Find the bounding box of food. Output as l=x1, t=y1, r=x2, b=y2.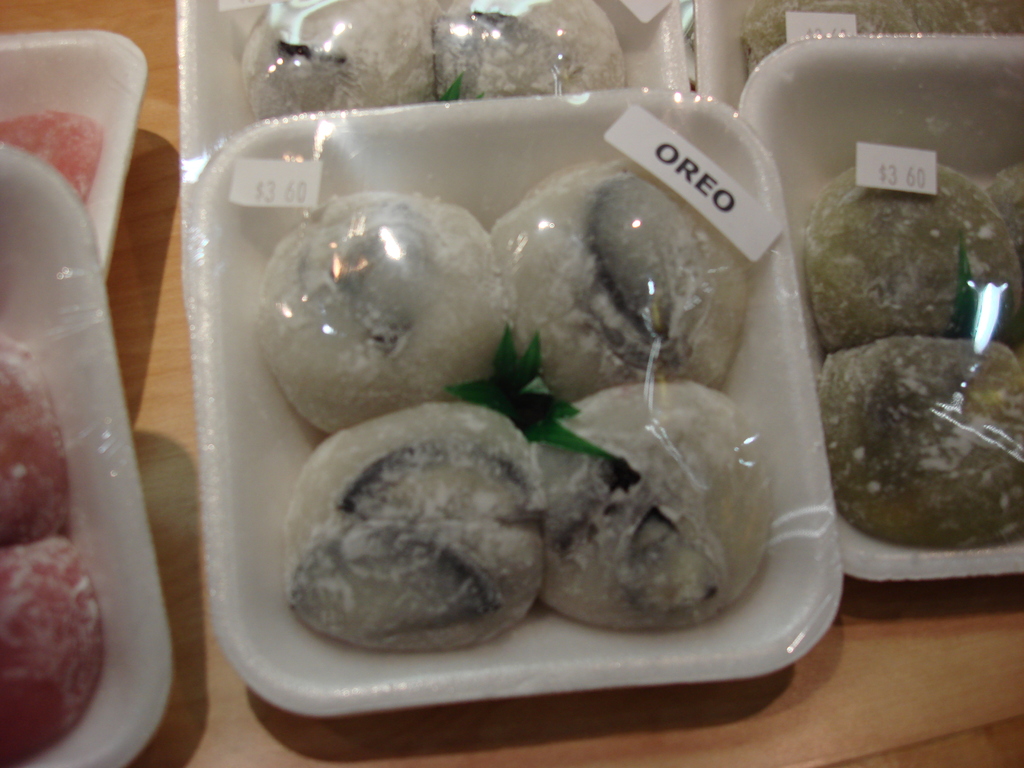
l=808, t=161, r=1020, b=346.
